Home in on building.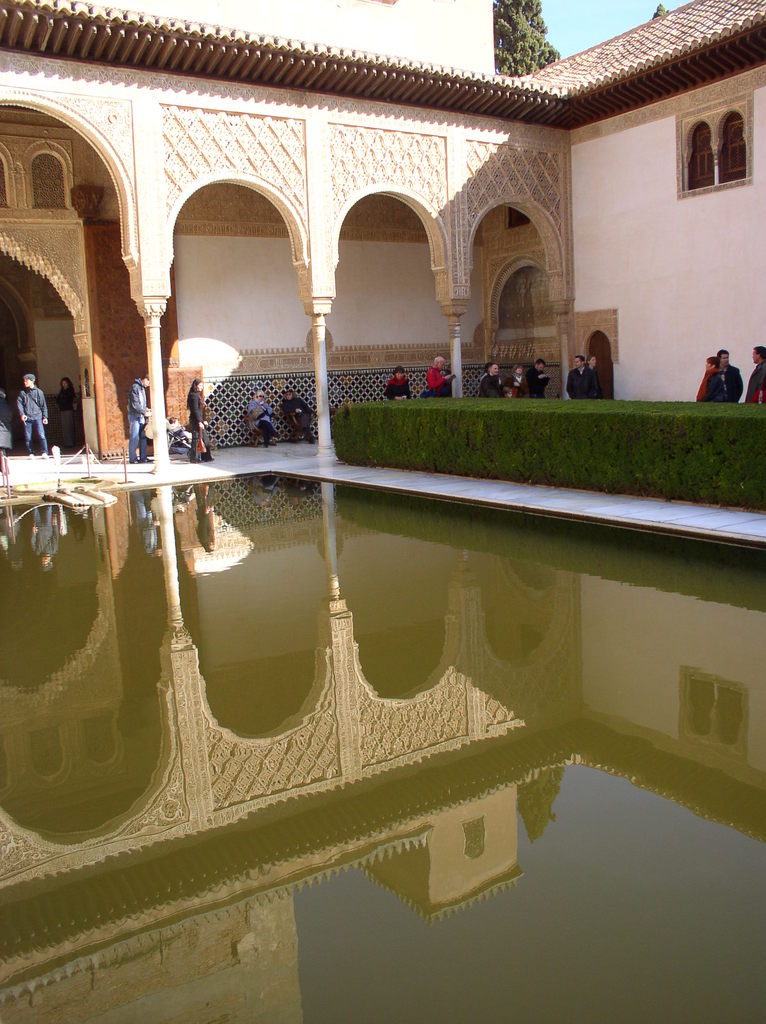
Homed in at [0, 0, 765, 502].
